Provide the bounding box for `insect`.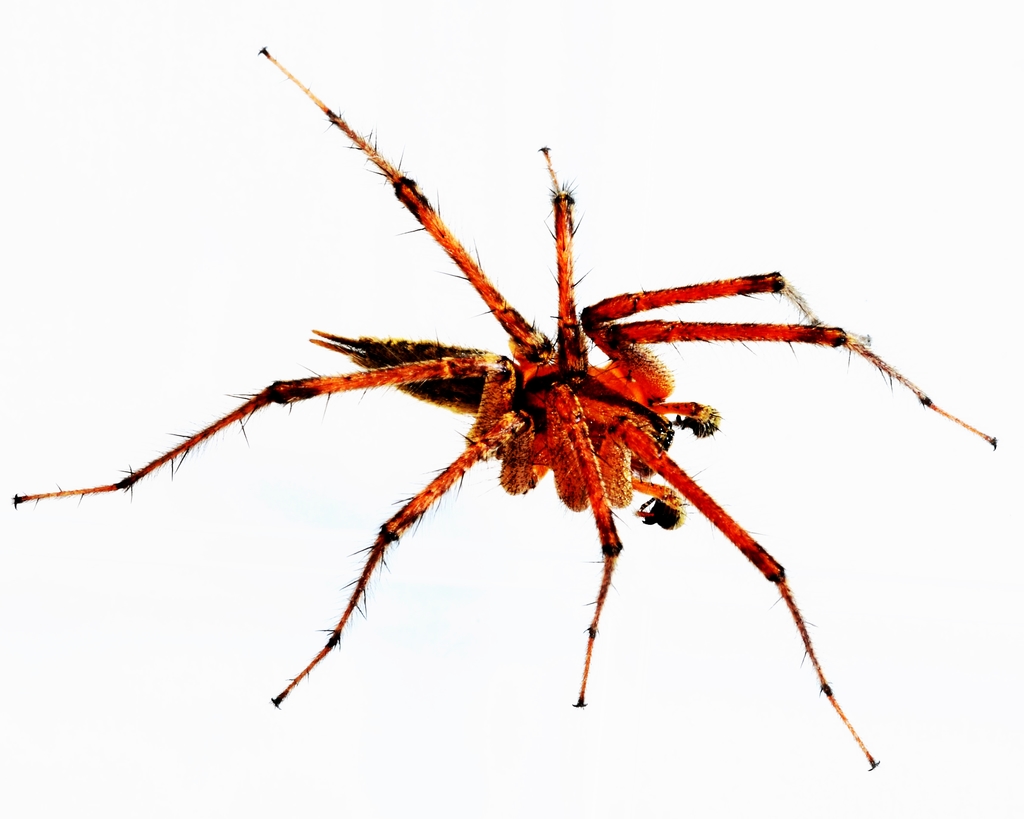
bbox(8, 45, 1000, 769).
